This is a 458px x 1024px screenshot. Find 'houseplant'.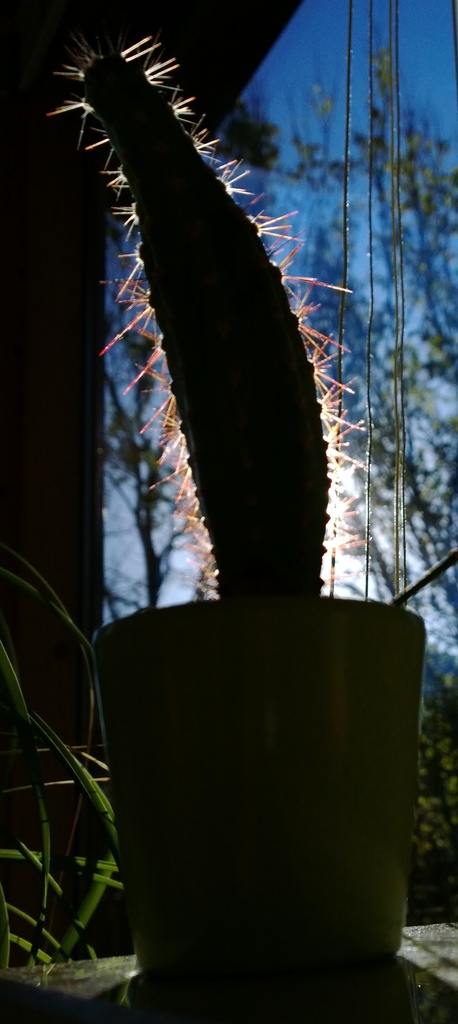
Bounding box: region(40, 23, 373, 600).
